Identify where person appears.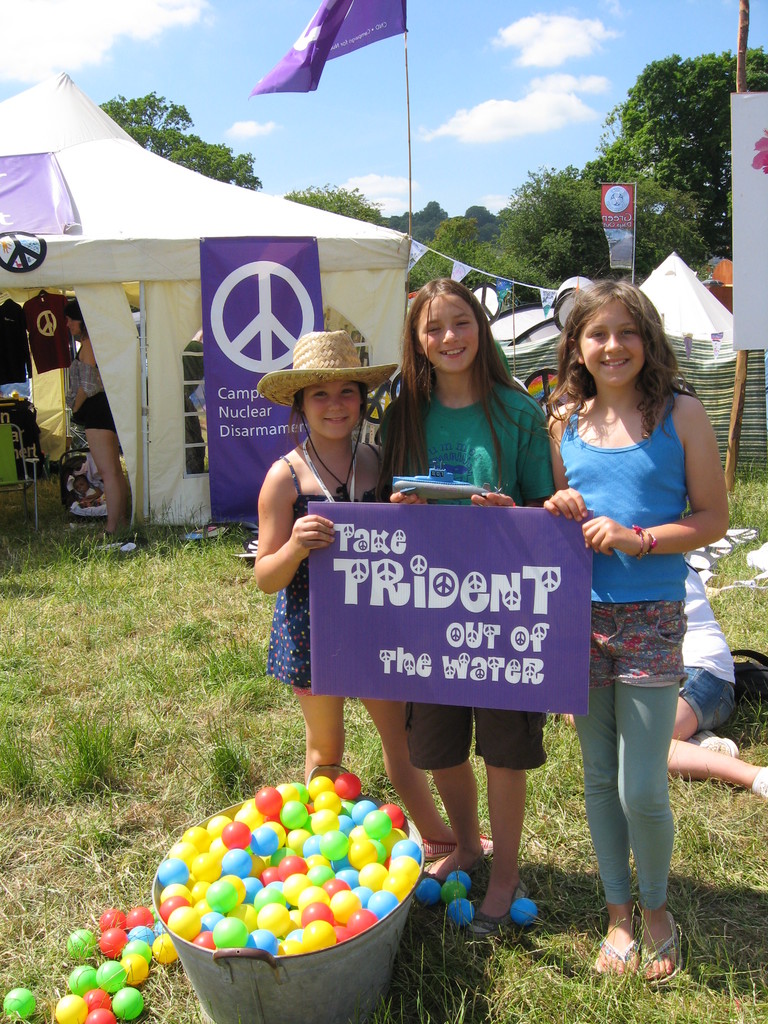
Appears at l=253, t=355, r=490, b=868.
